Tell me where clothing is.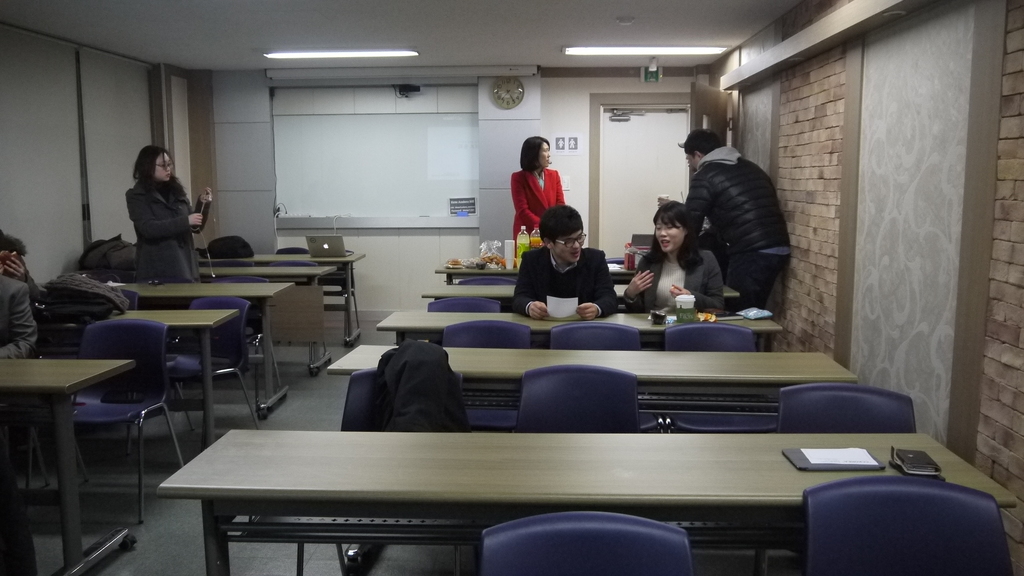
clothing is at bbox=(514, 242, 620, 324).
